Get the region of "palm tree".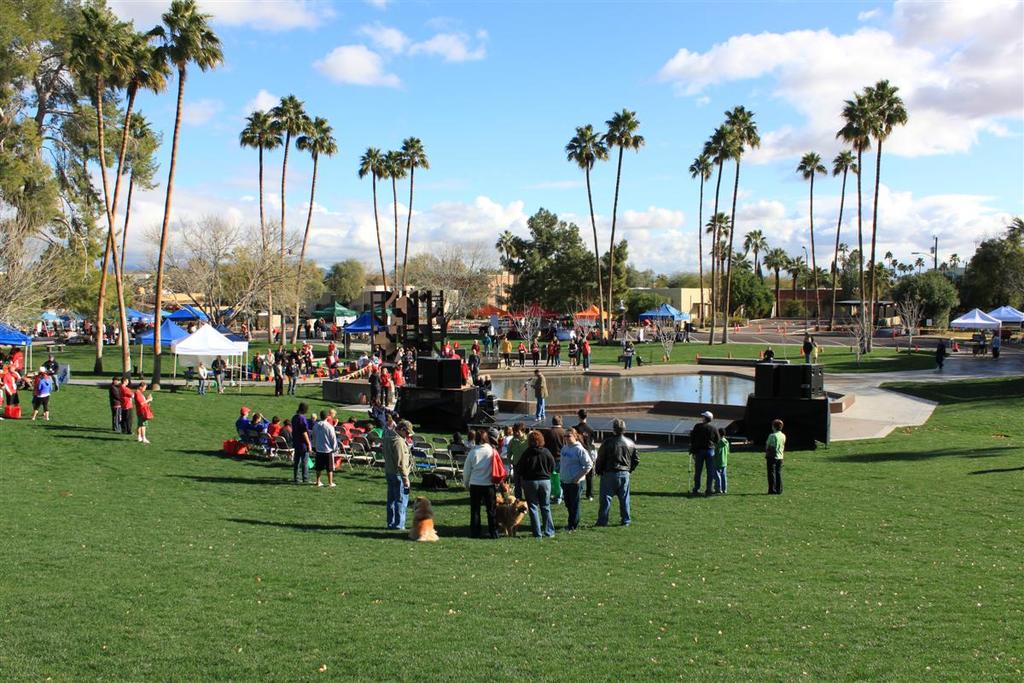
(left=404, top=142, right=428, bottom=293).
